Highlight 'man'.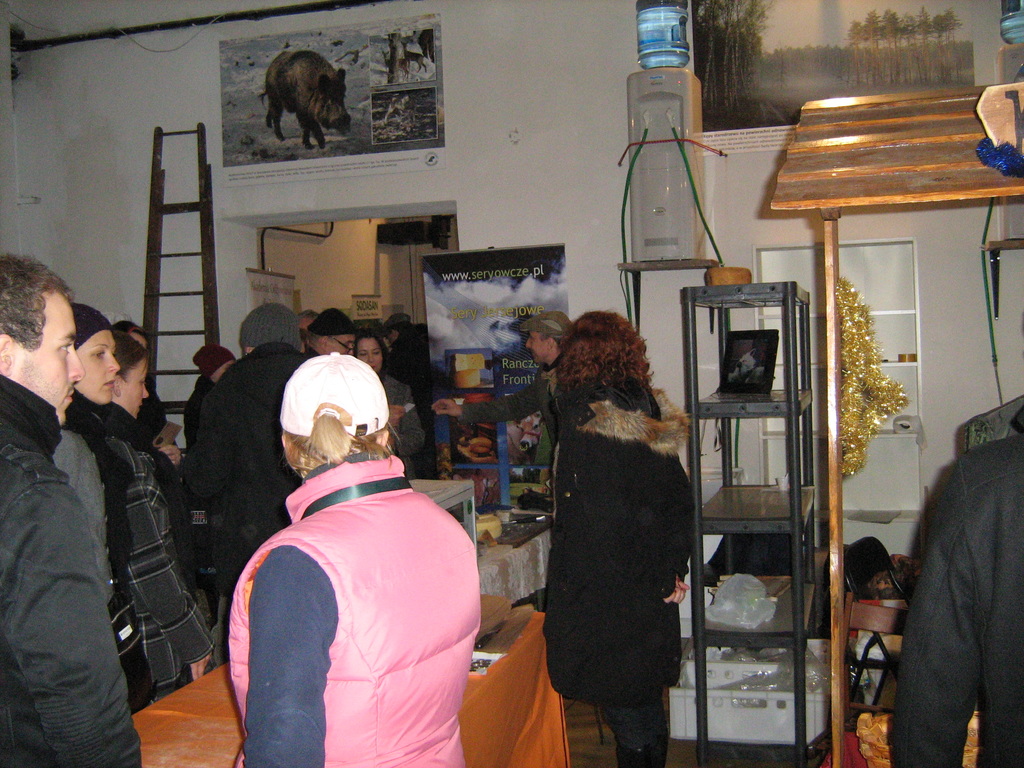
Highlighted region: [890, 431, 1023, 767].
